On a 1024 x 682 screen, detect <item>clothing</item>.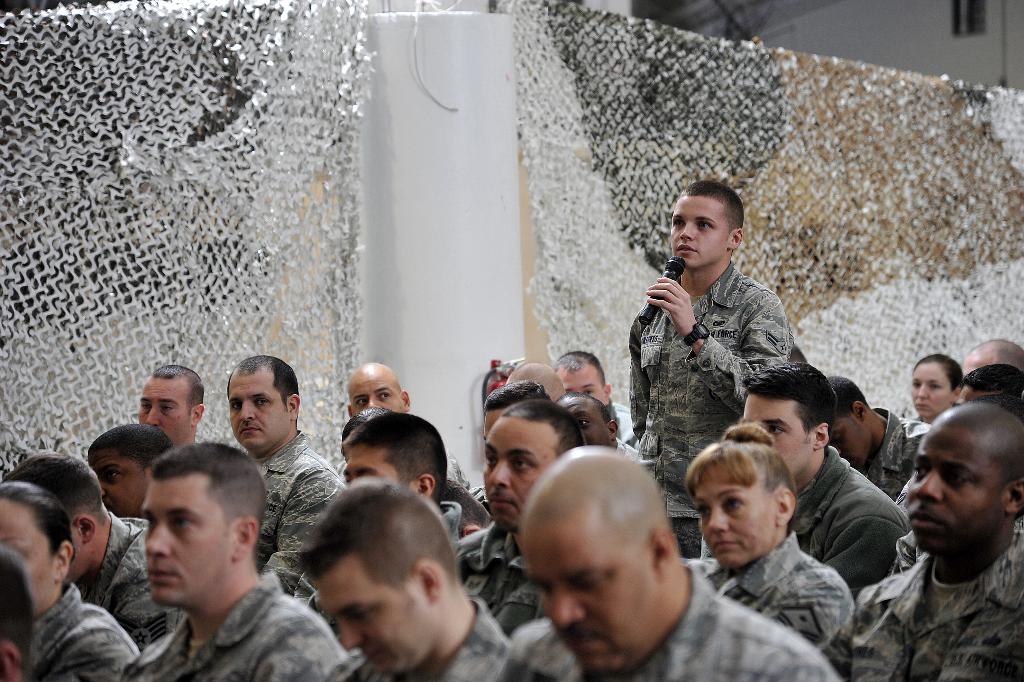
<bbox>851, 409, 932, 508</bbox>.
